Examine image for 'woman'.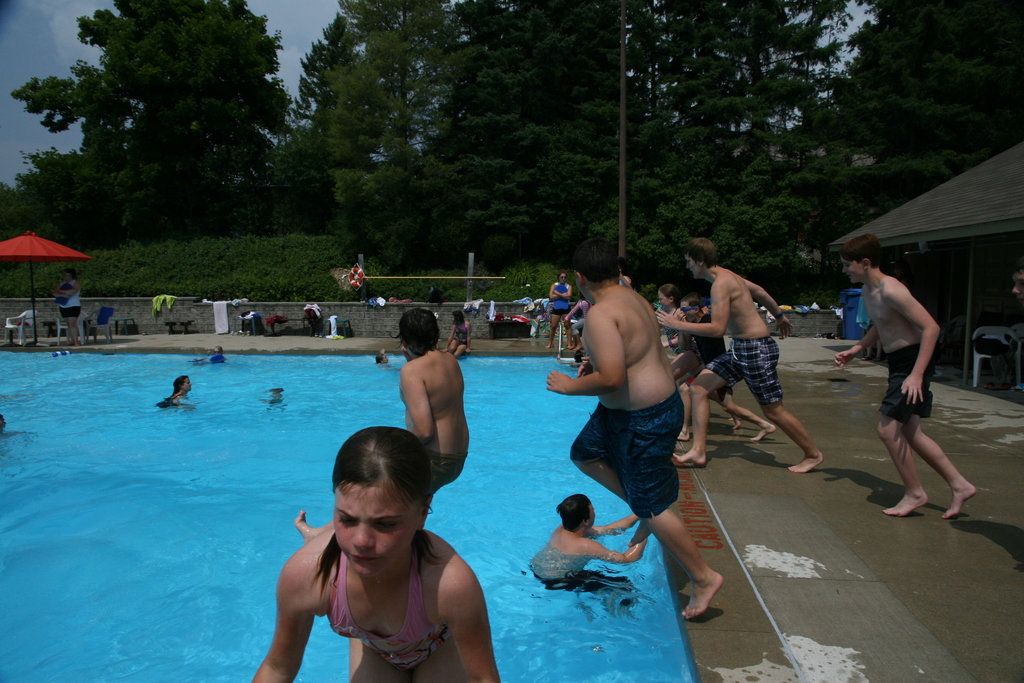
Examination result: select_region(241, 418, 500, 682).
